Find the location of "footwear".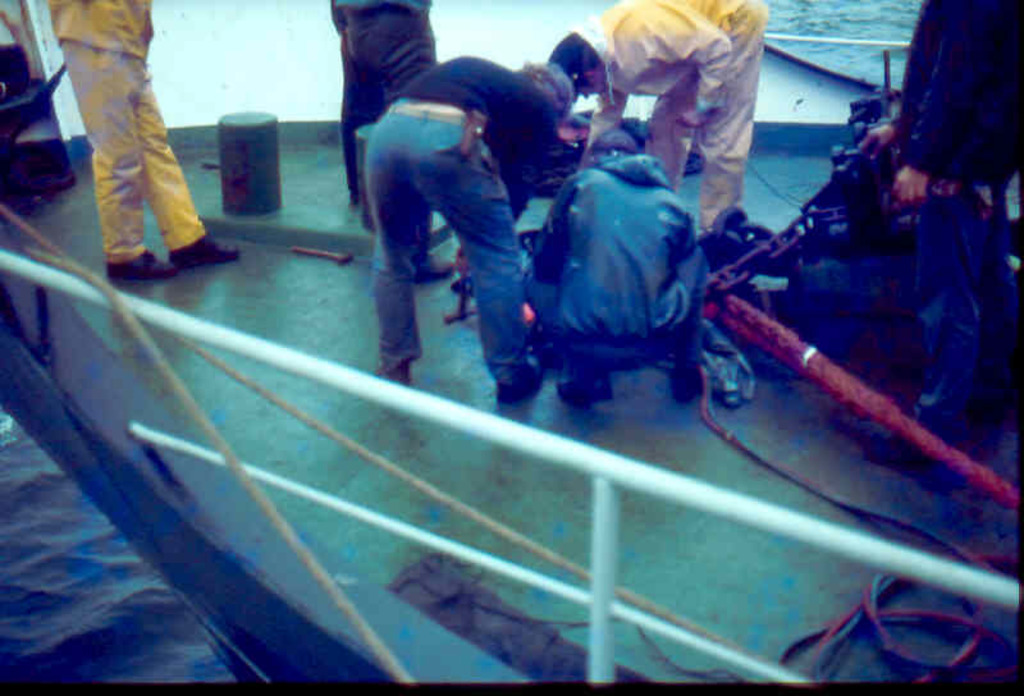
Location: 168 235 251 264.
